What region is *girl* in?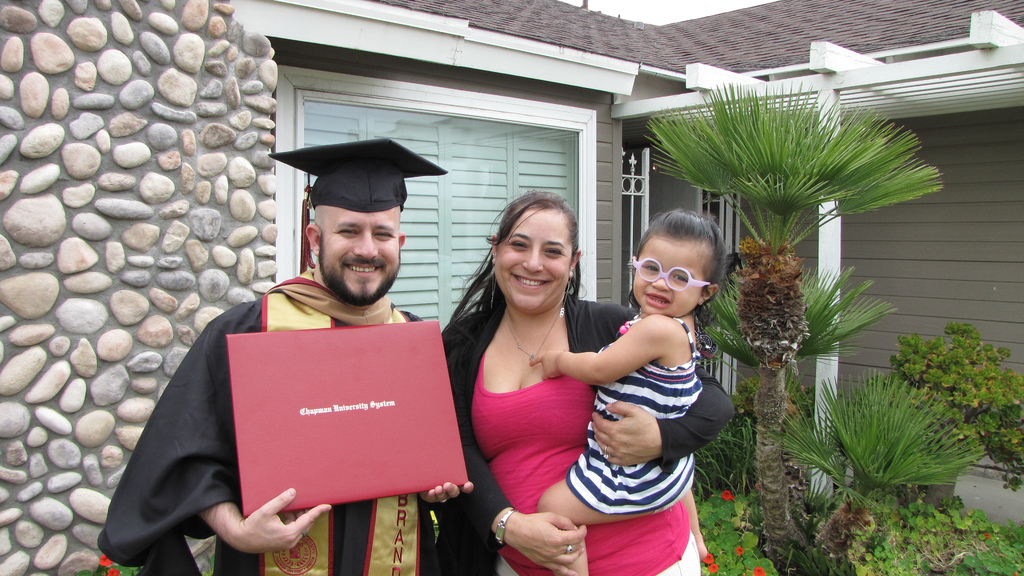
[left=531, top=212, right=724, bottom=575].
